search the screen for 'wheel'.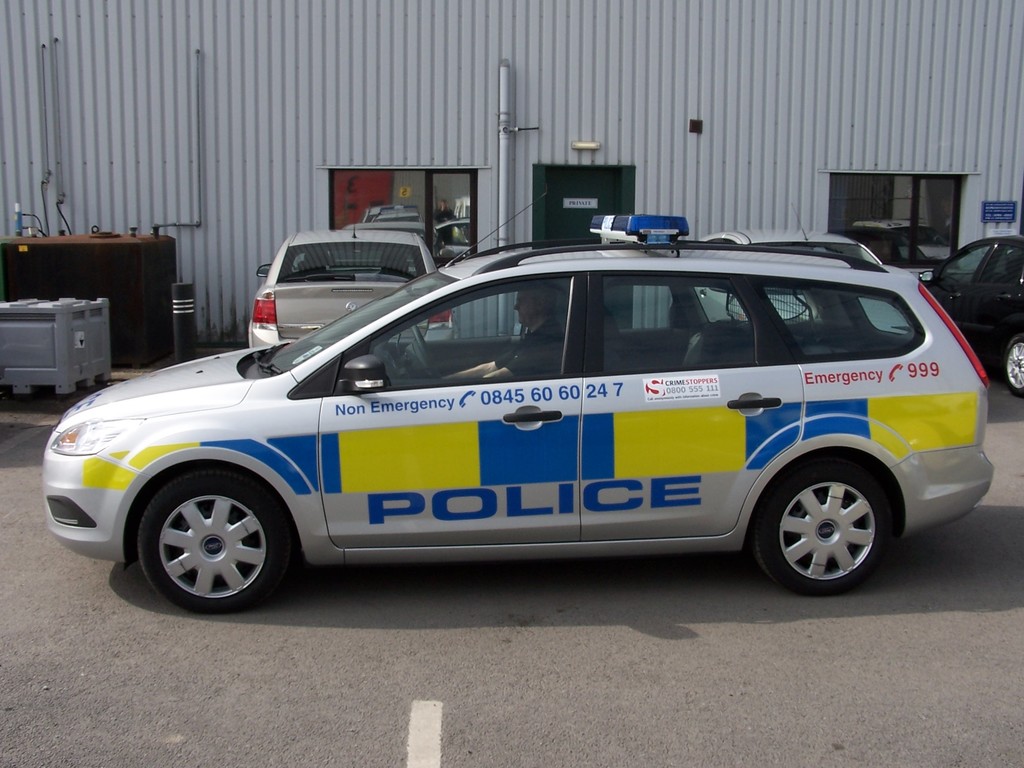
Found at rect(408, 325, 438, 377).
